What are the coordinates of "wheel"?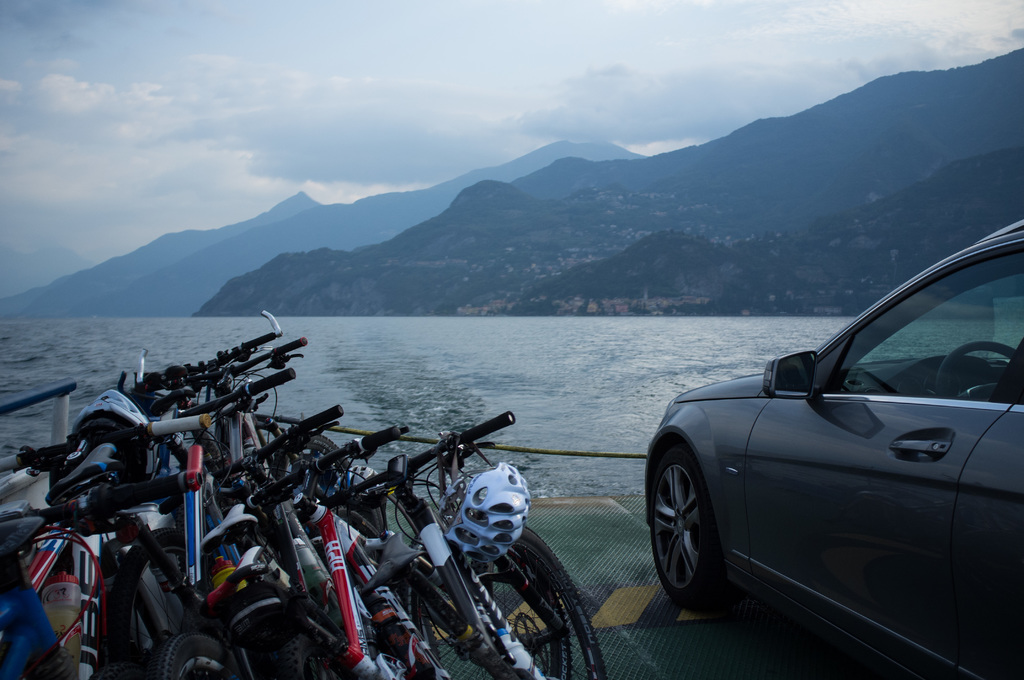
locate(335, 505, 382, 578).
